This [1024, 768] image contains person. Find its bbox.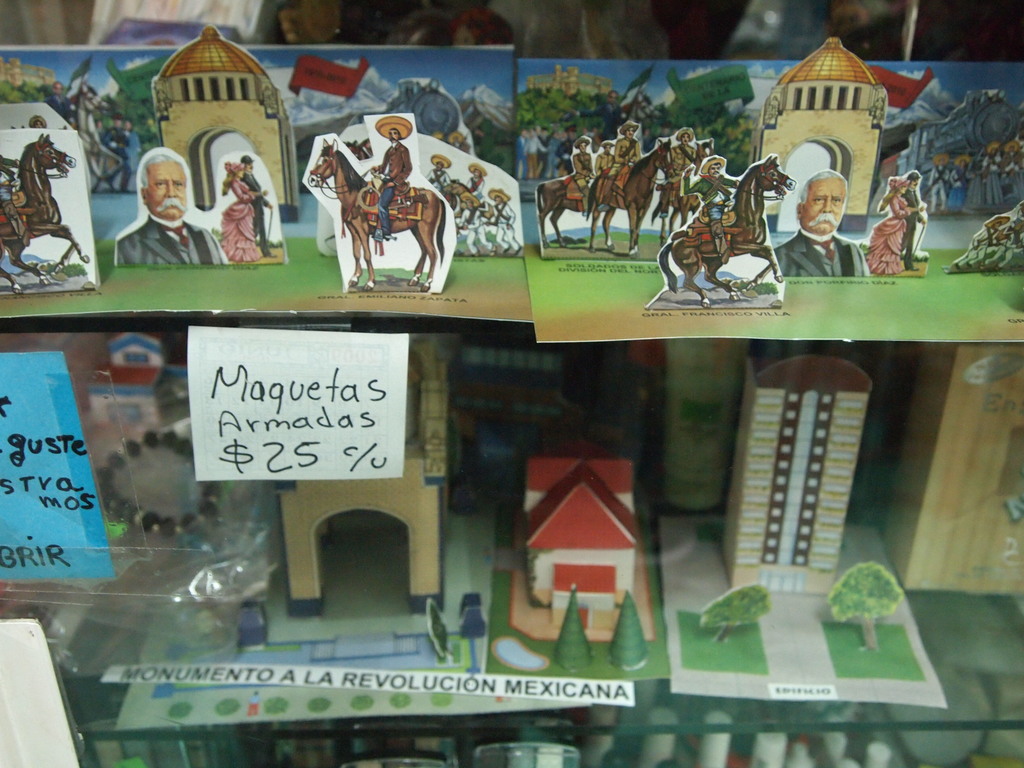
243 156 278 259.
